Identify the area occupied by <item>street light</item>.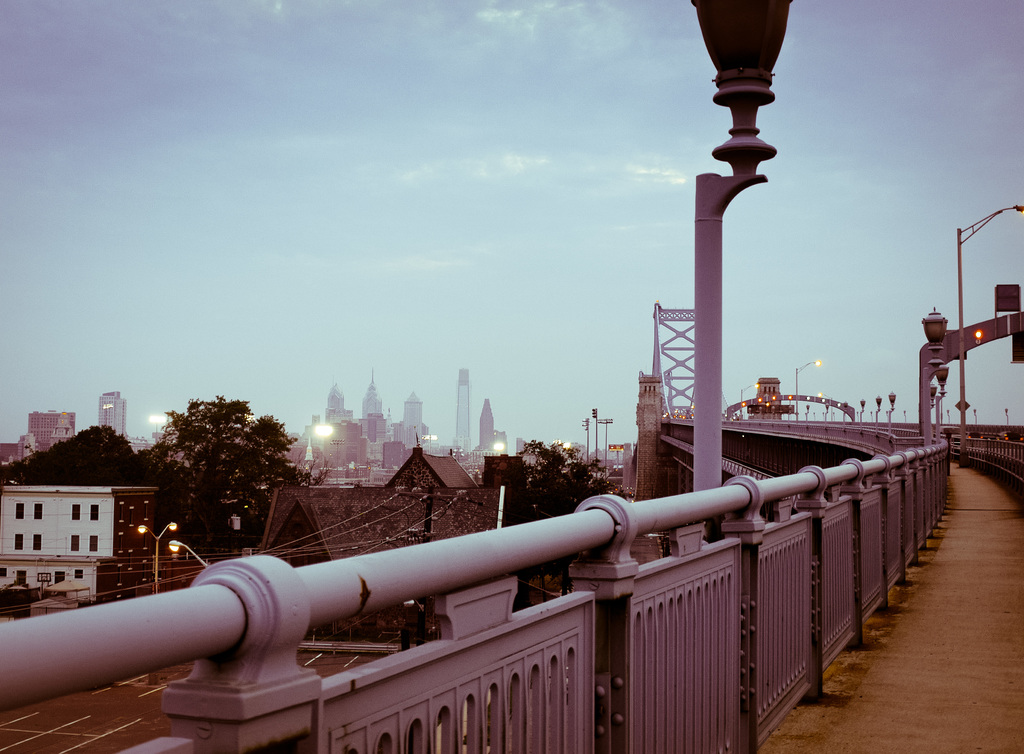
Area: (739, 382, 762, 421).
